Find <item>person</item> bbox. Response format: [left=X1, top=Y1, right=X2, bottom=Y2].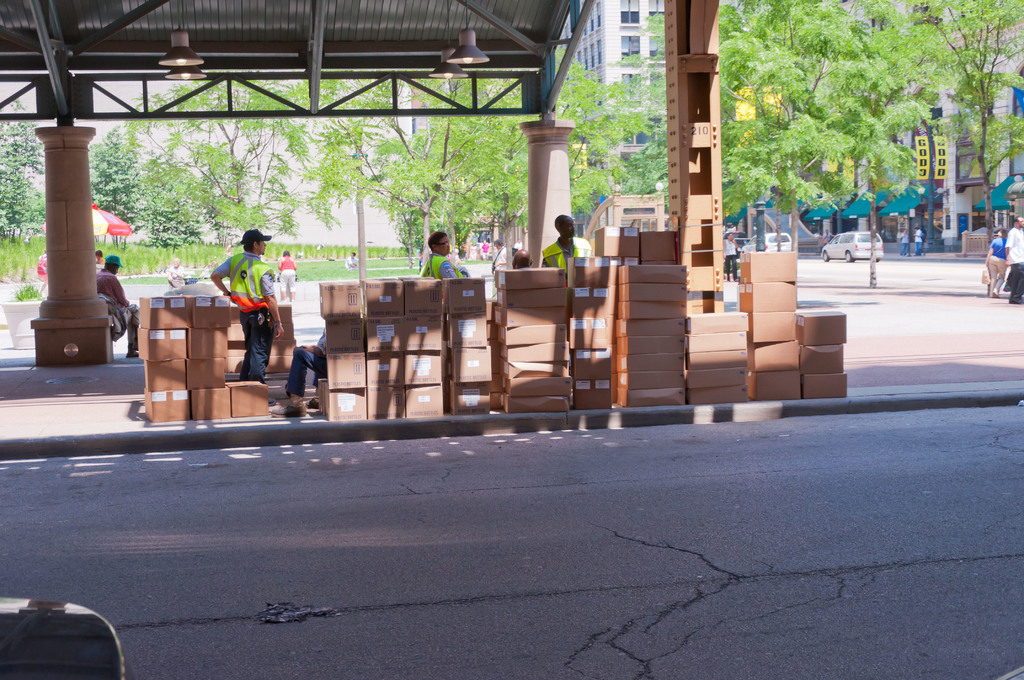
[left=269, top=321, right=330, bottom=418].
